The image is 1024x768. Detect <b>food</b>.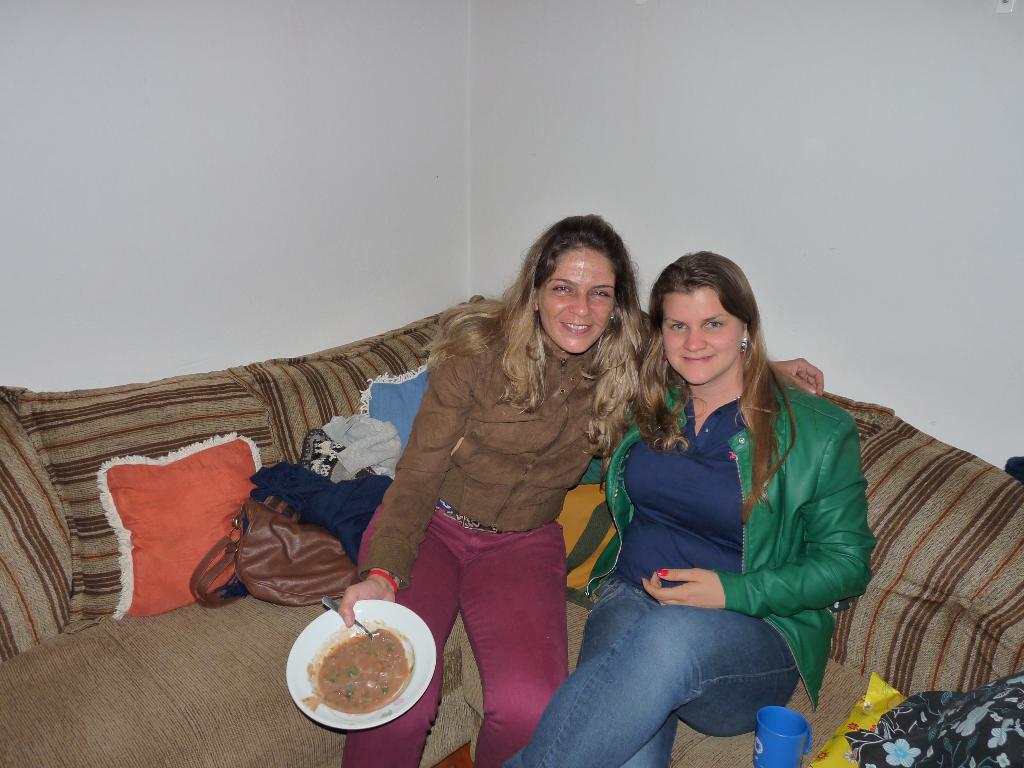
Detection: [left=314, top=630, right=413, bottom=712].
